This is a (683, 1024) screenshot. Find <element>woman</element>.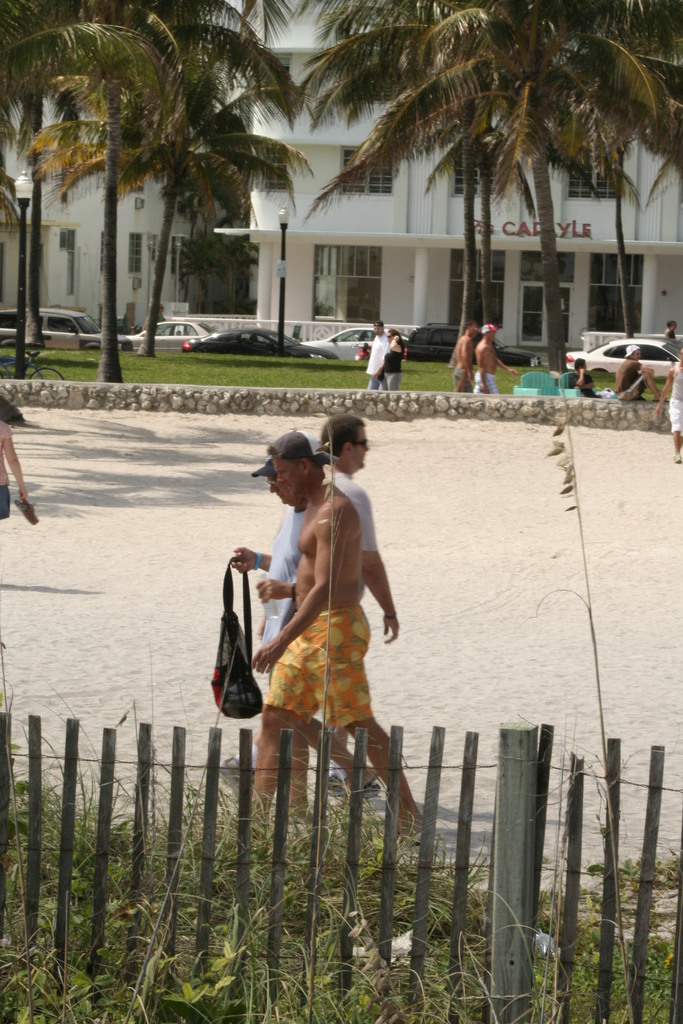
Bounding box: 380:328:404:394.
